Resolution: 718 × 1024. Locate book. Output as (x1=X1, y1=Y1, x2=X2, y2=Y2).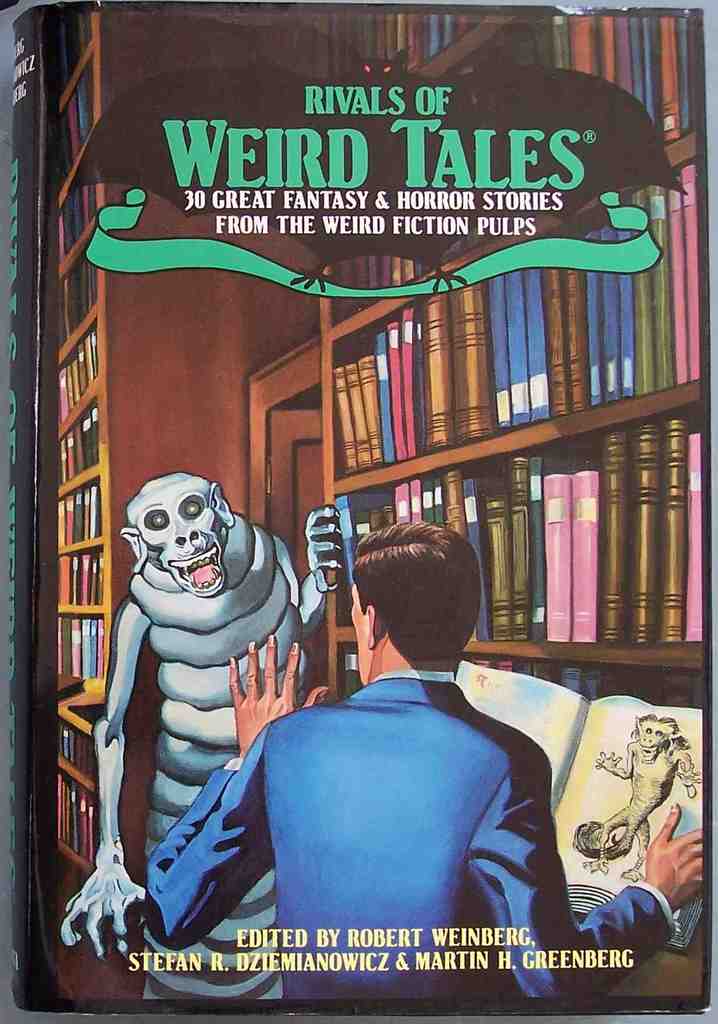
(x1=327, y1=6, x2=485, y2=78).
